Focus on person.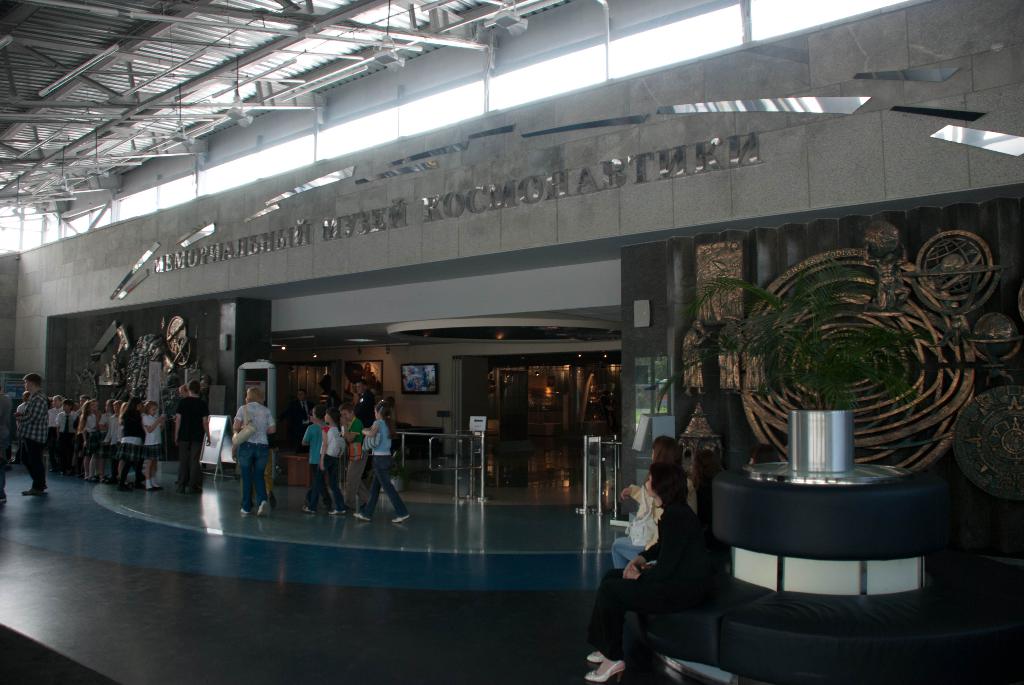
Focused at {"left": 314, "top": 400, "right": 346, "bottom": 518}.
